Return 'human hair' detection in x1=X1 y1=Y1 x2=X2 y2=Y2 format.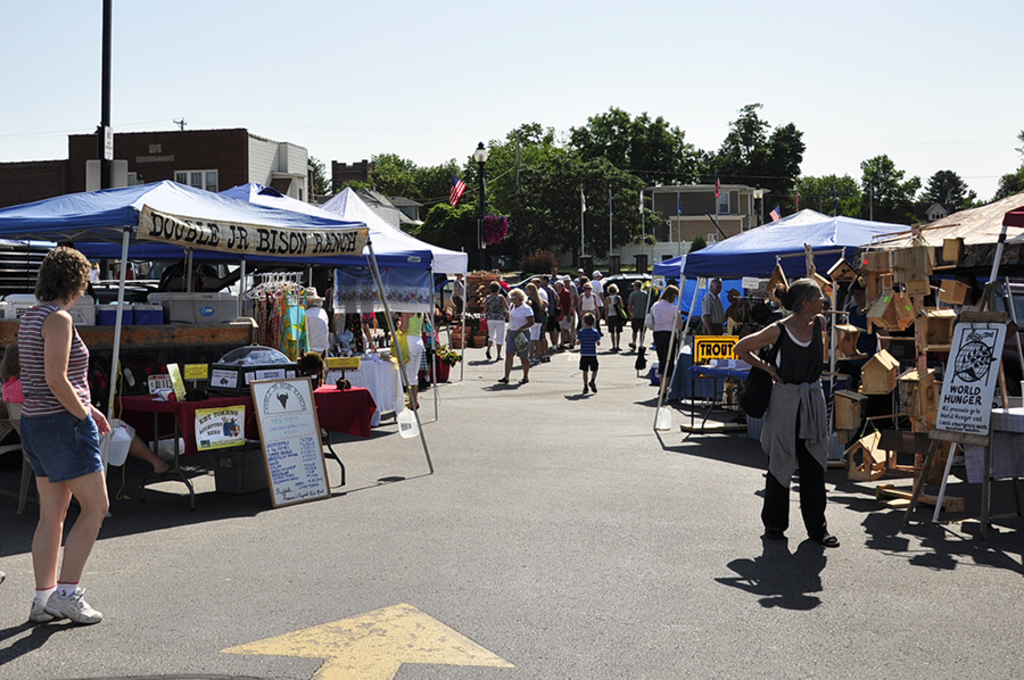
x1=606 y1=282 x2=620 y2=293.
